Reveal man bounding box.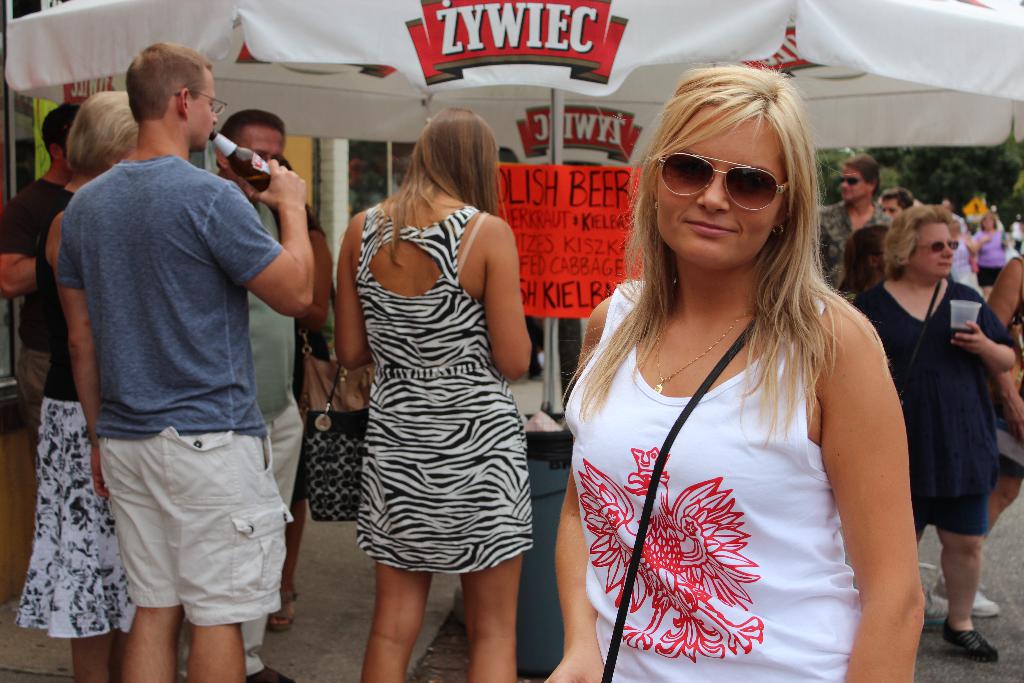
Revealed: detection(0, 104, 86, 470).
